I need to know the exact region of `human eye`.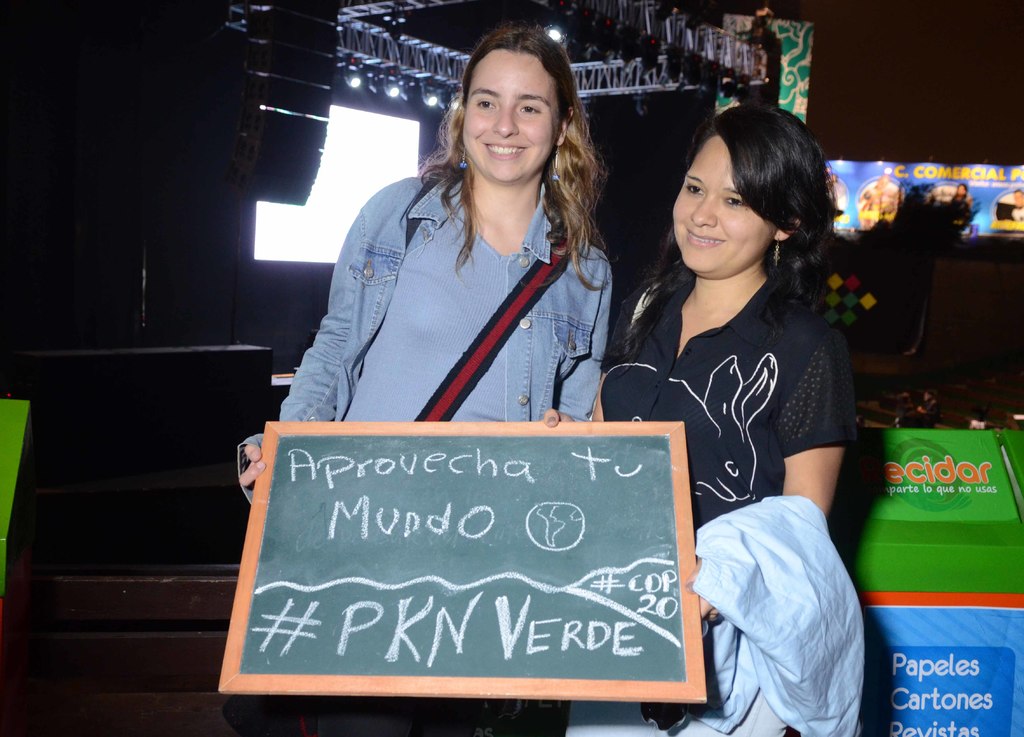
Region: box(476, 98, 497, 111).
